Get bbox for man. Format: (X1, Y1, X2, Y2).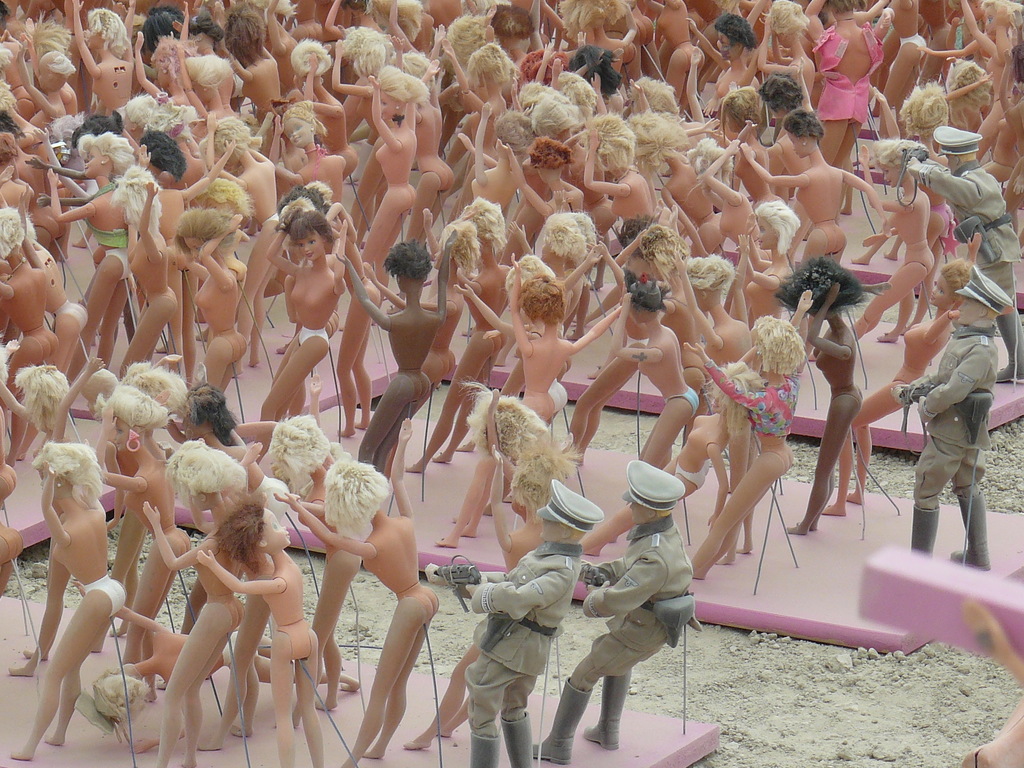
(550, 460, 698, 756).
